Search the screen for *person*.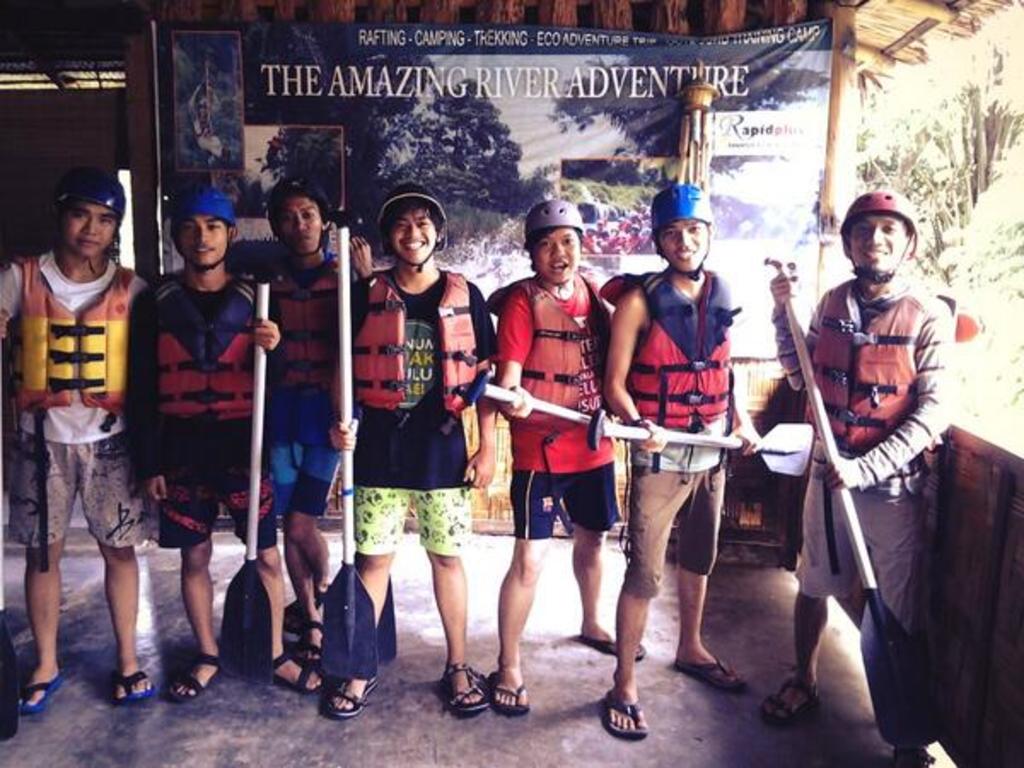
Found at l=599, t=186, r=751, b=741.
